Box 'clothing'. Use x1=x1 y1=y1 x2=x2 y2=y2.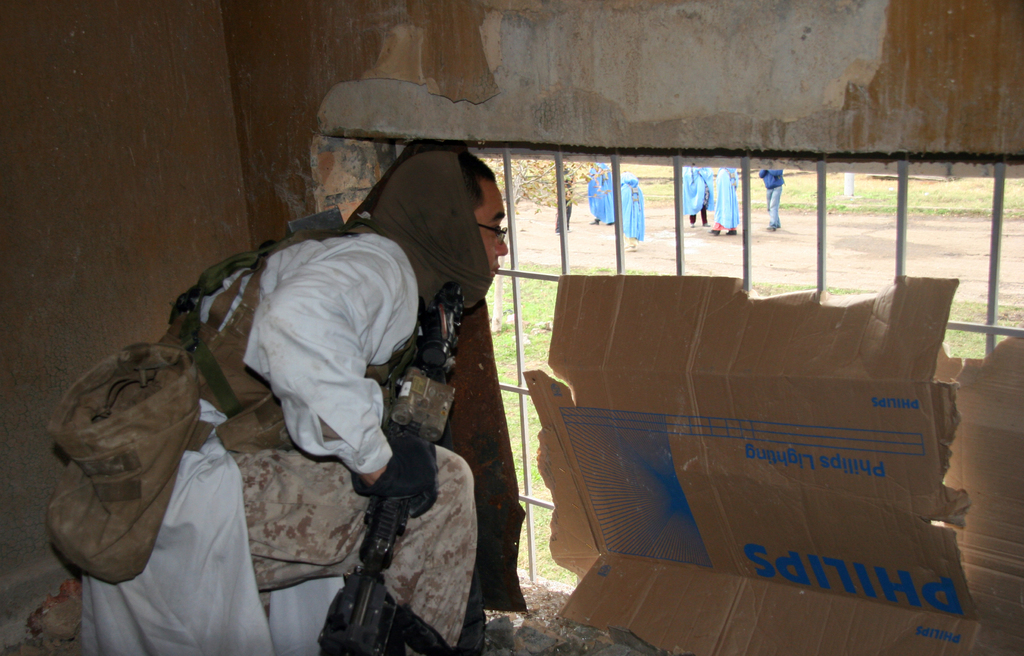
x1=759 y1=168 x2=784 y2=228.
